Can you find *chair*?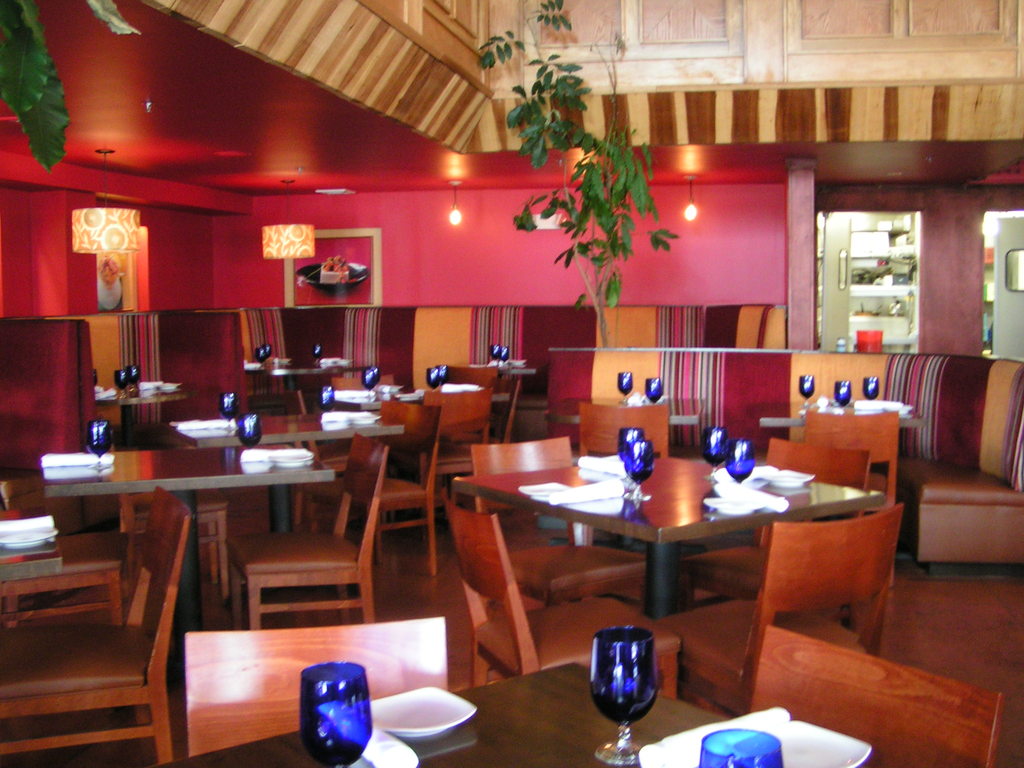
Yes, bounding box: <box>424,376,525,516</box>.
